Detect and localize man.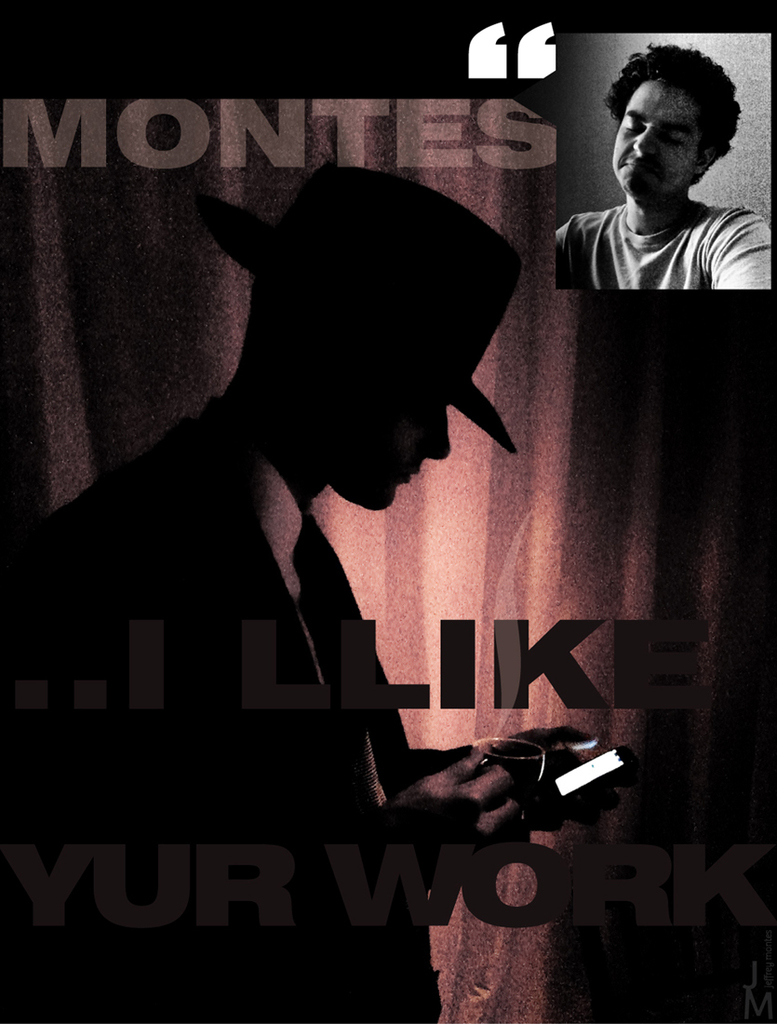
Localized at [0,141,625,1023].
